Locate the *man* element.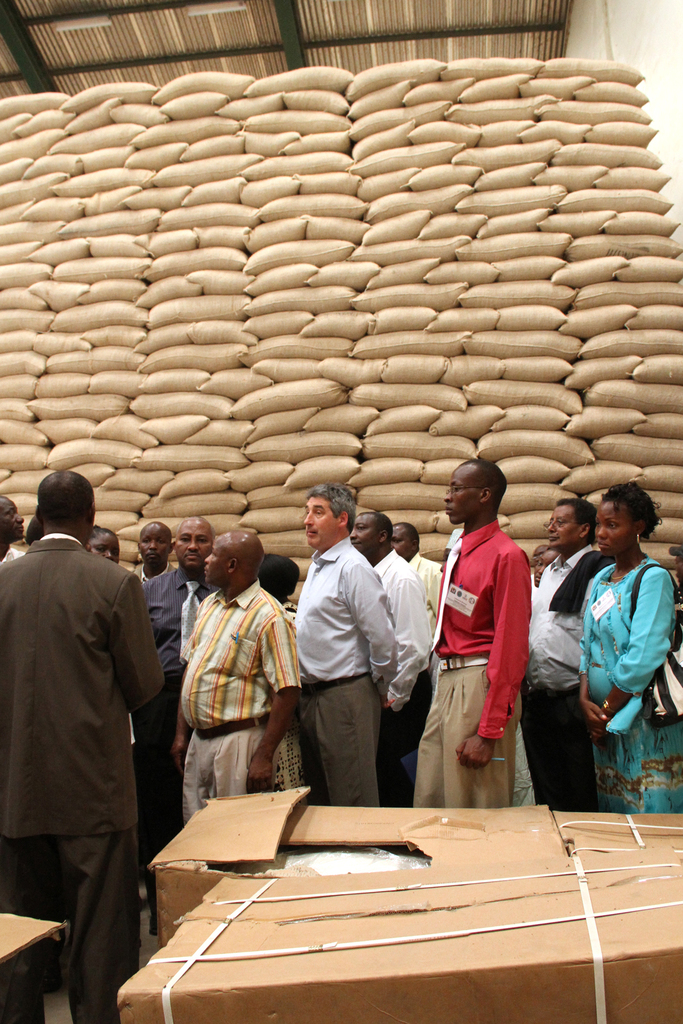
Element bbox: left=128, top=521, right=175, bottom=580.
